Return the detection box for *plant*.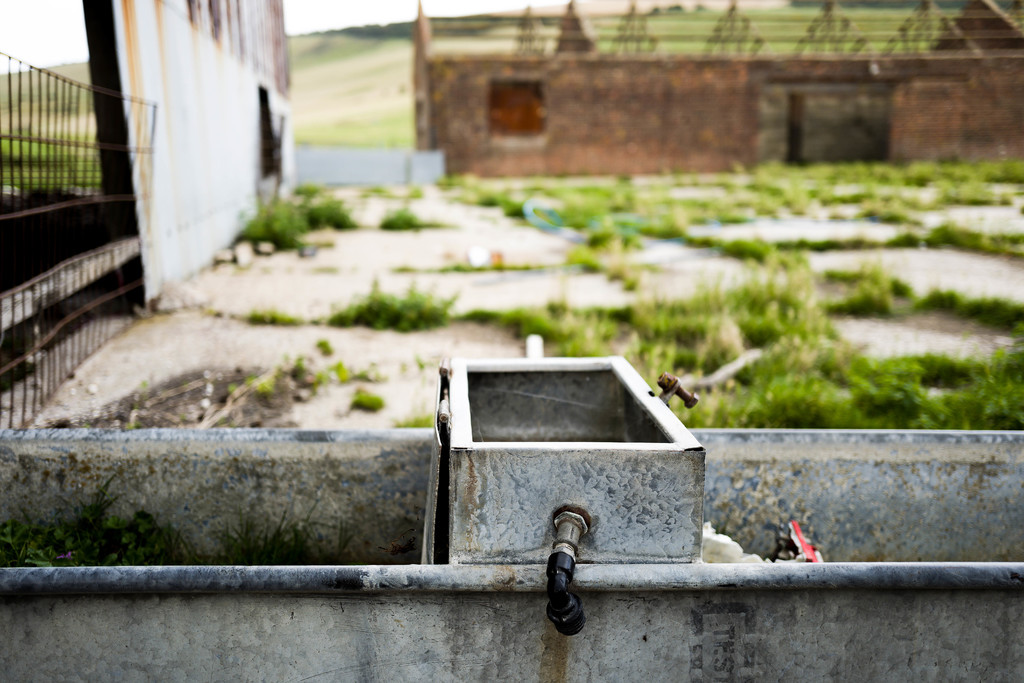
bbox=[319, 368, 328, 384].
